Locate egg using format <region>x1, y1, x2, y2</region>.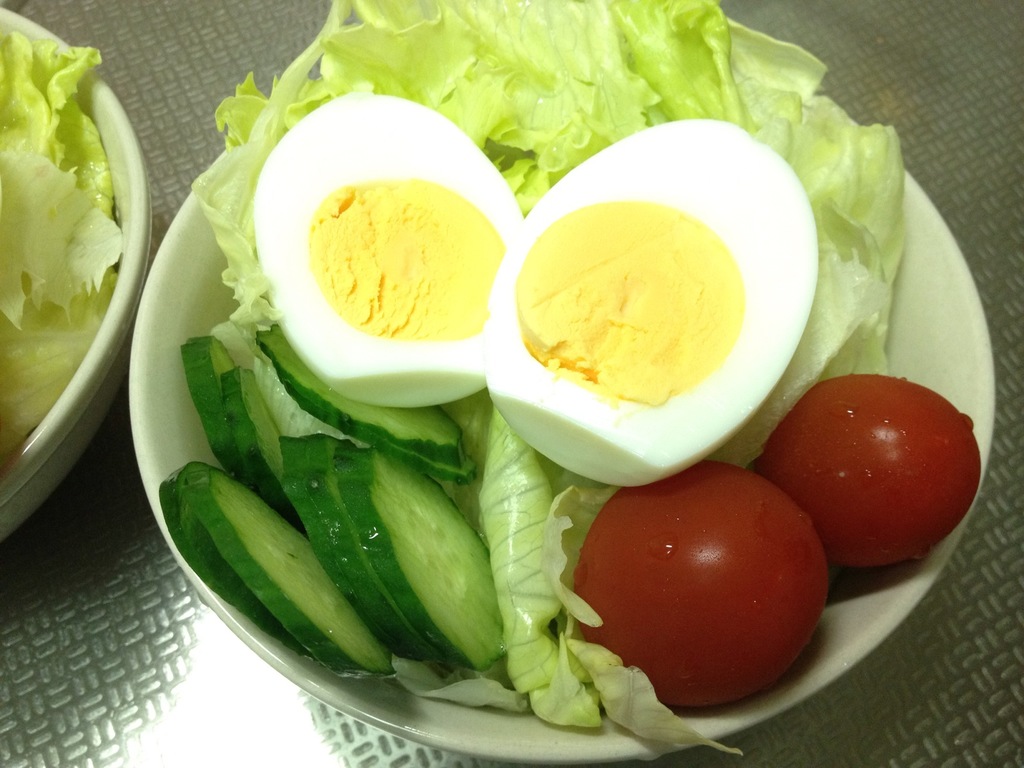
<region>253, 90, 522, 407</region>.
